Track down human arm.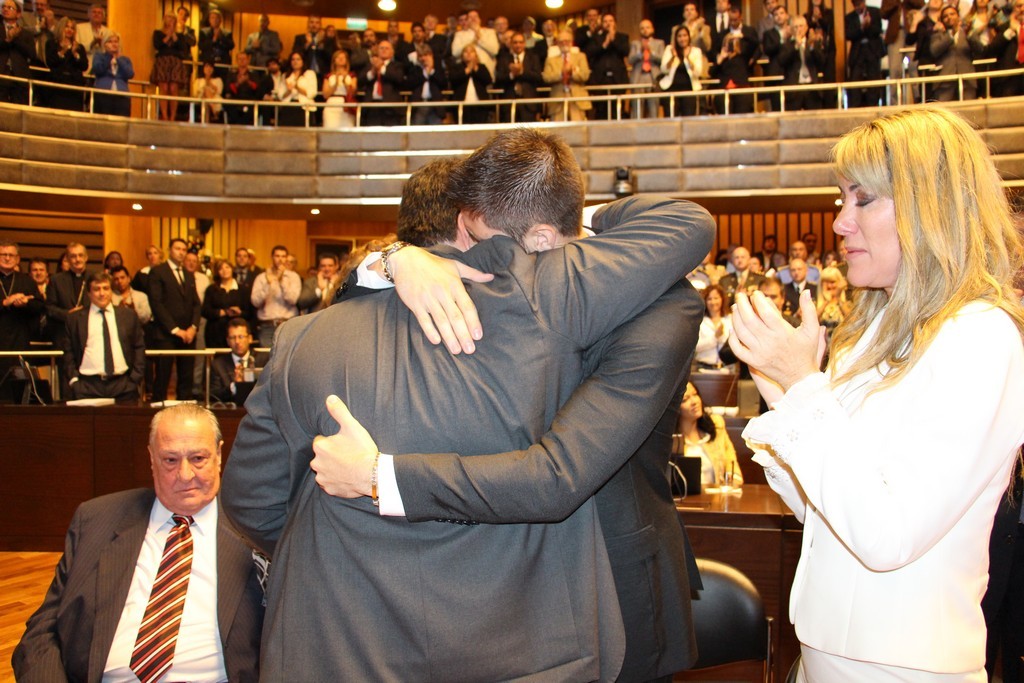
Tracked to 841:14:862:45.
